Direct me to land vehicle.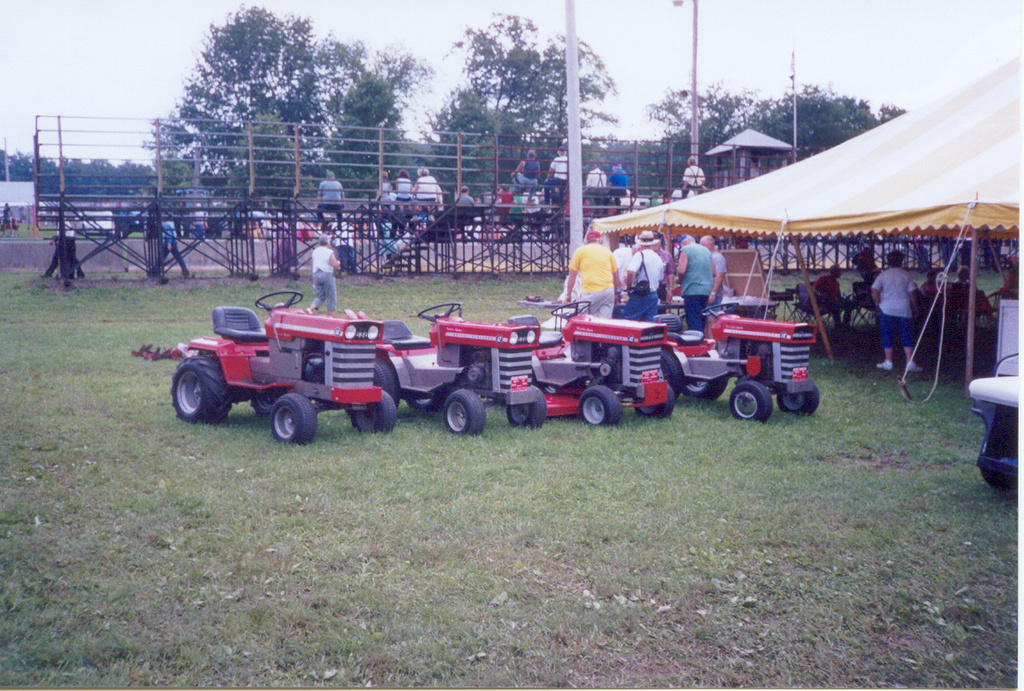
Direction: region(81, 212, 117, 234).
